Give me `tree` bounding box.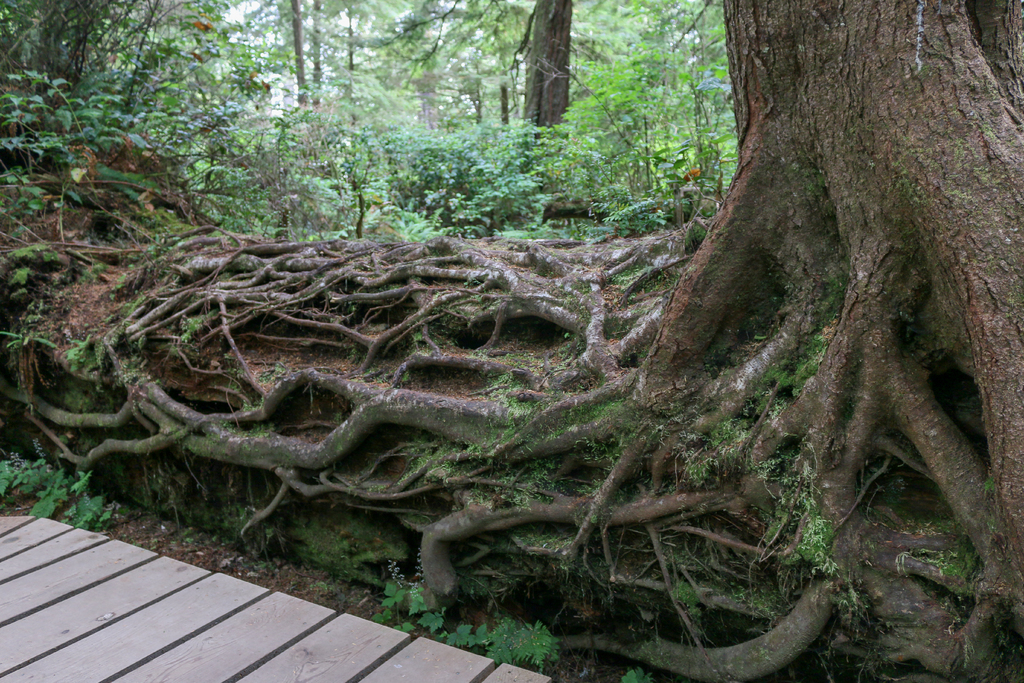
(x1=467, y1=0, x2=530, y2=119).
